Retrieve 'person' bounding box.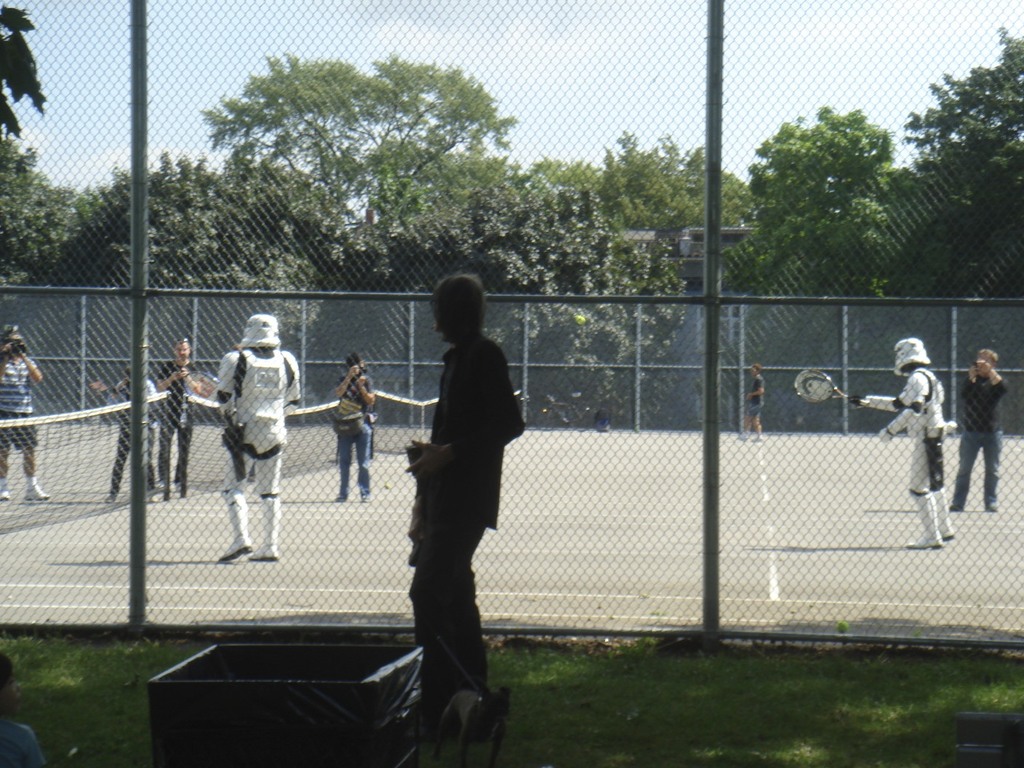
Bounding box: x1=404 y1=279 x2=527 y2=740.
